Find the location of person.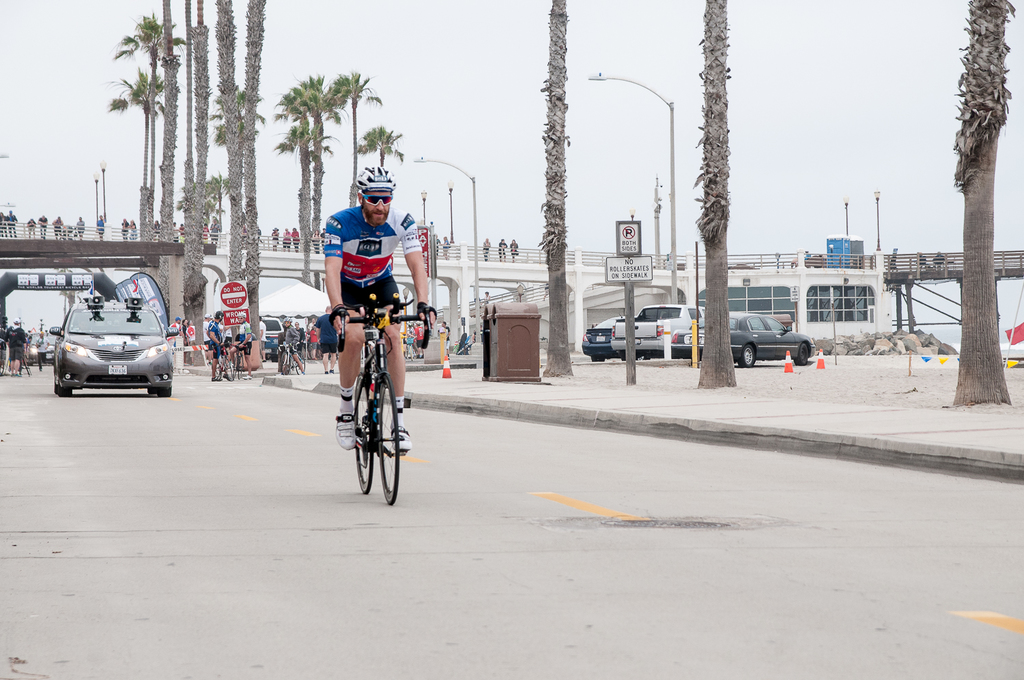
Location: x1=498 y1=242 x2=506 y2=261.
